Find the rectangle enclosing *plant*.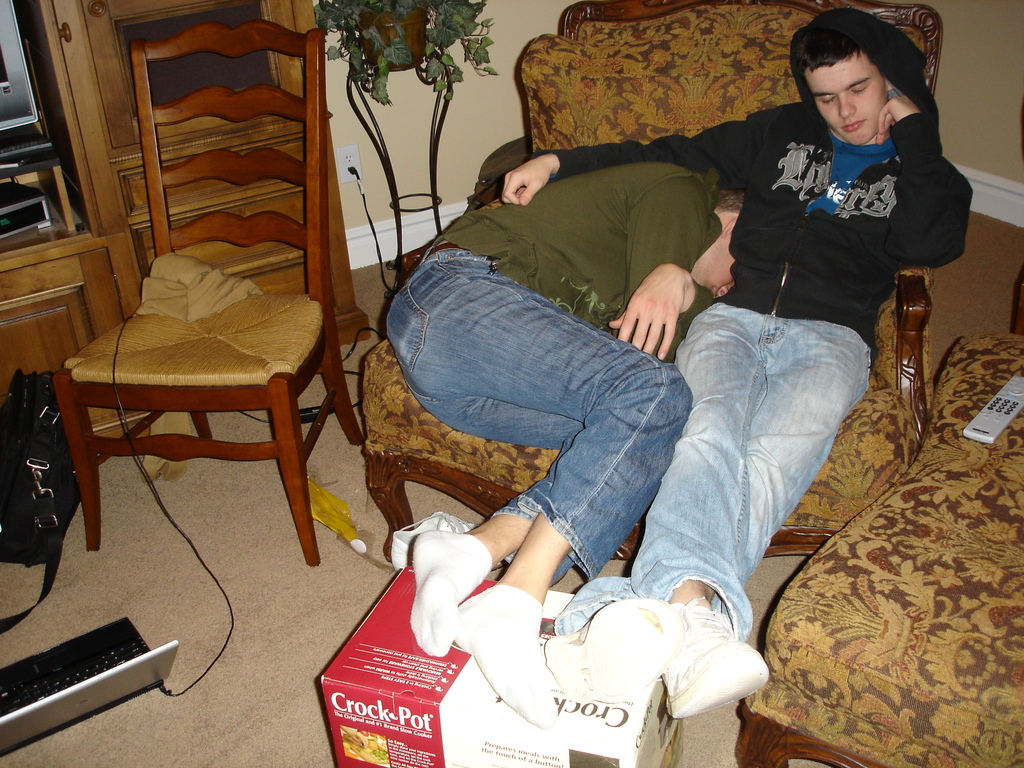
locate(308, 0, 501, 254).
